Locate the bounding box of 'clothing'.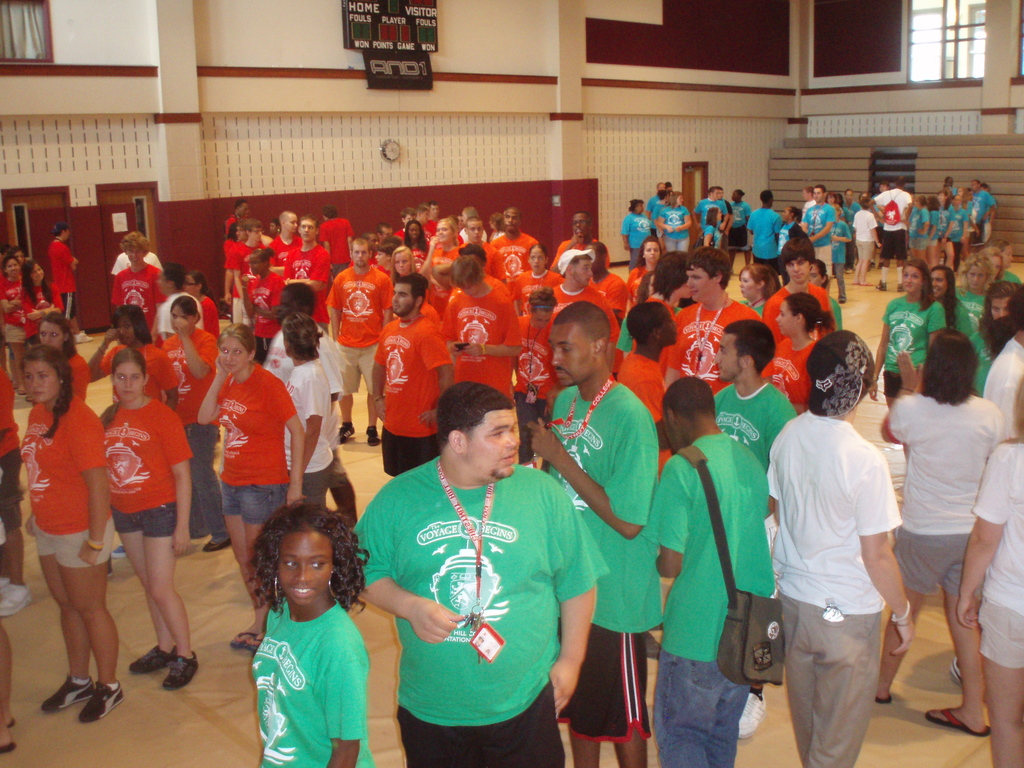
Bounding box: l=643, t=423, r=778, b=767.
